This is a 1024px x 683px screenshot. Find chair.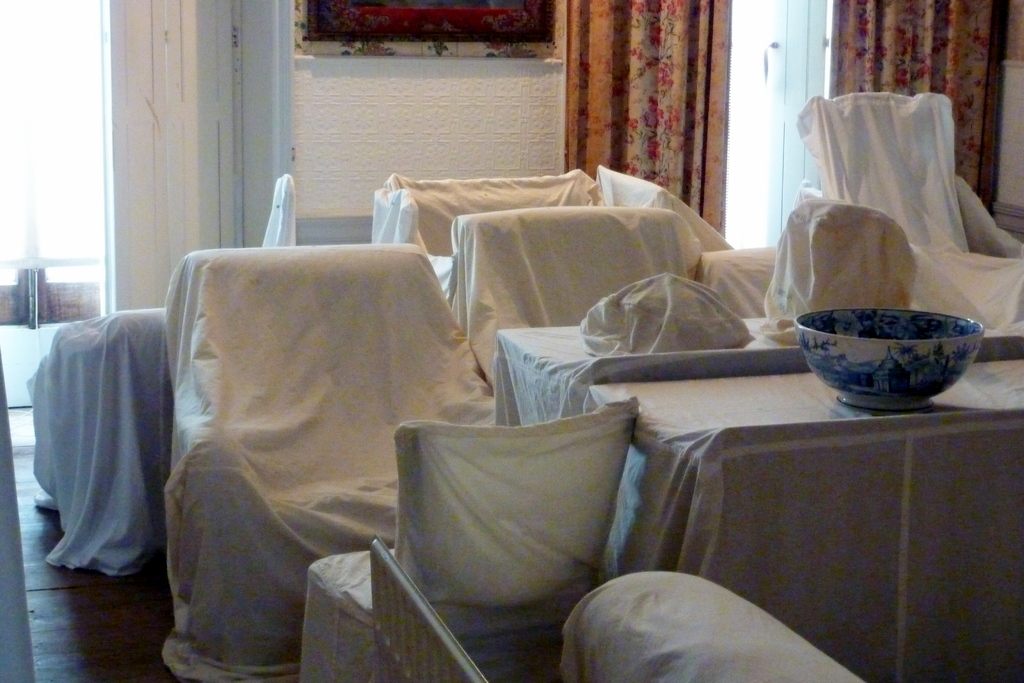
Bounding box: box(31, 172, 298, 567).
